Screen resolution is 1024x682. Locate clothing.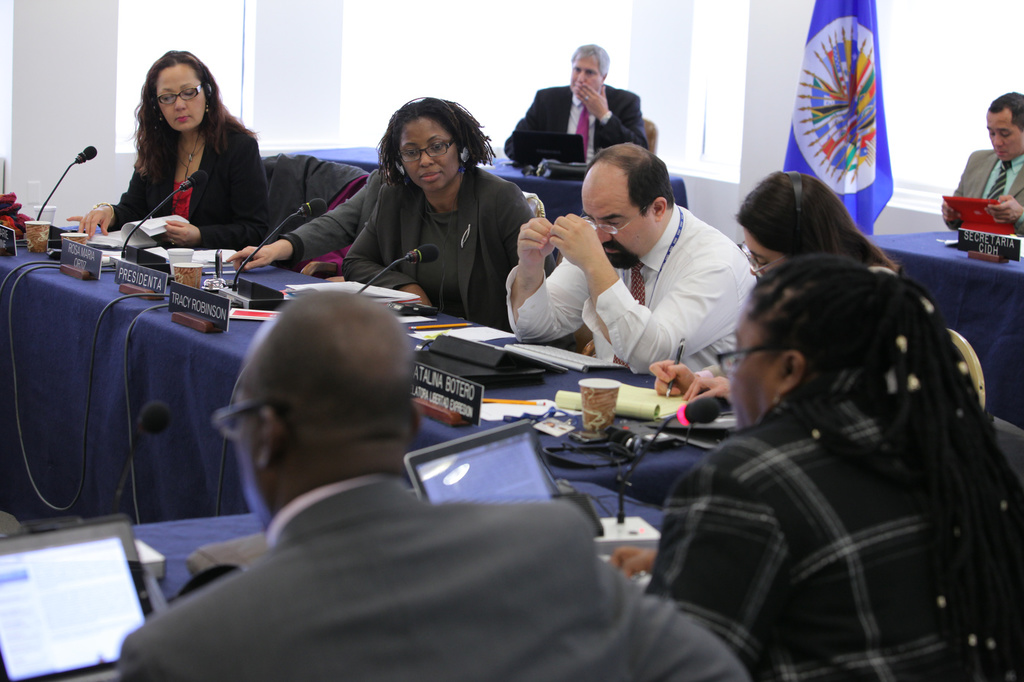
102:112:260:246.
